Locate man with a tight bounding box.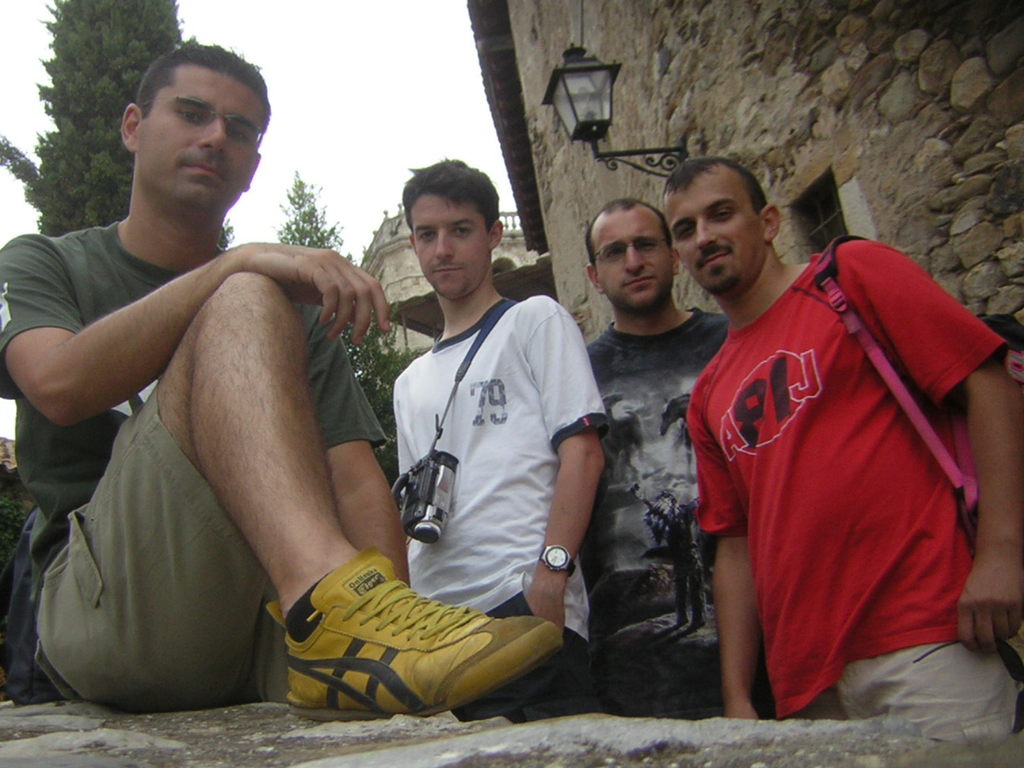
bbox=(33, 59, 485, 740).
